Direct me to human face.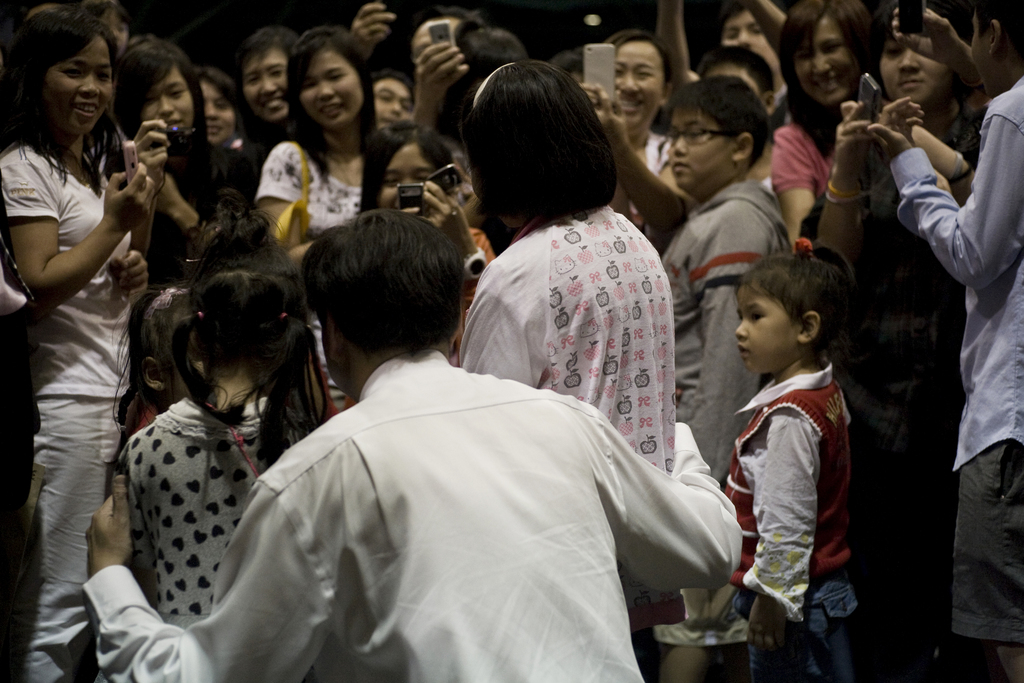
Direction: x1=133 y1=62 x2=198 y2=131.
